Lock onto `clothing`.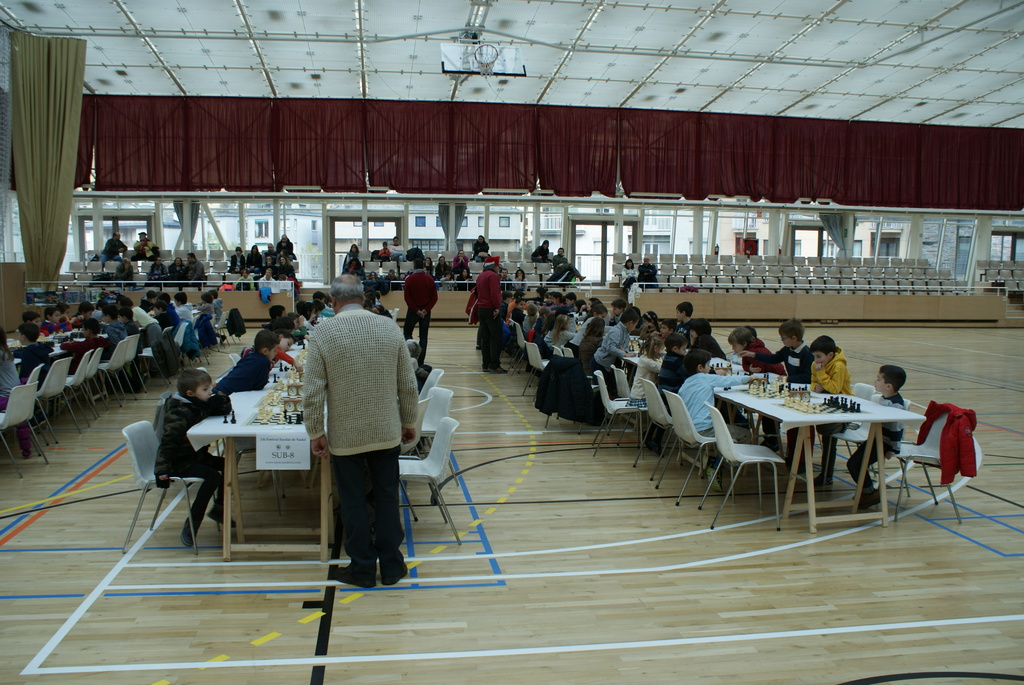
Locked: Rect(134, 236, 155, 258).
